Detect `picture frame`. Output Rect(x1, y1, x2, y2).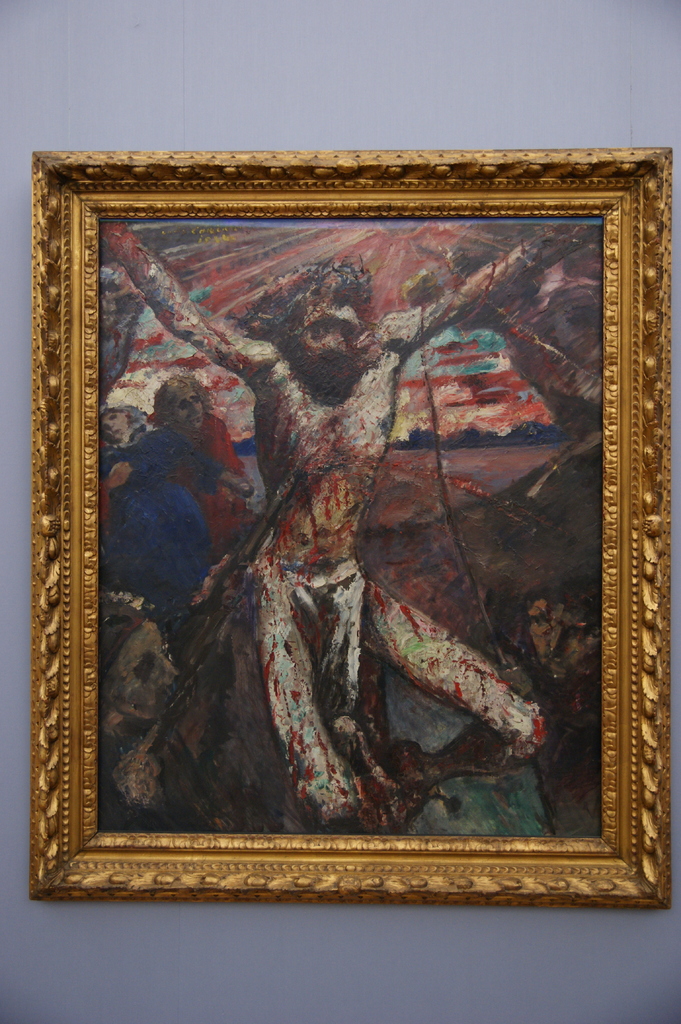
Rect(25, 148, 665, 909).
